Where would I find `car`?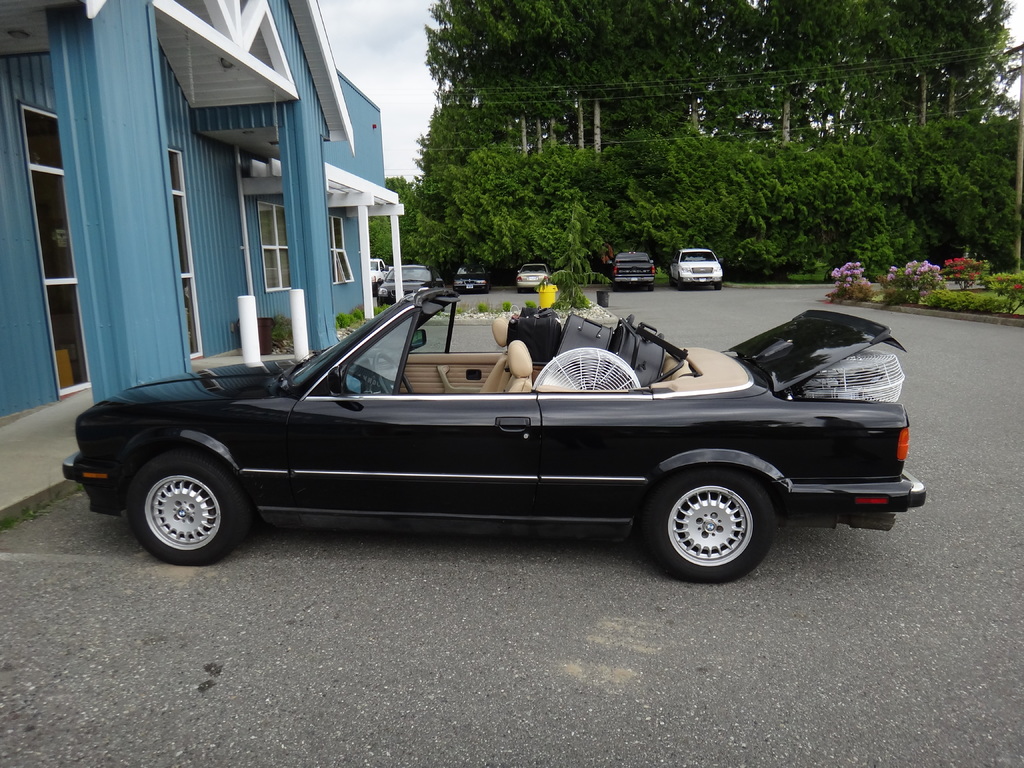
At detection(374, 264, 443, 304).
